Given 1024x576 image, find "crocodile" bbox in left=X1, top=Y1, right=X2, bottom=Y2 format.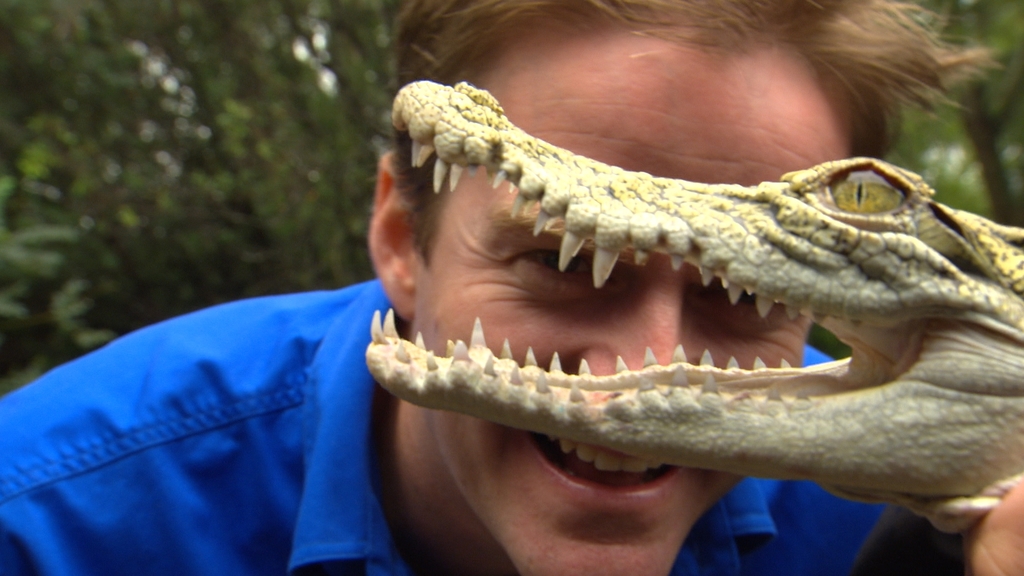
left=360, top=77, right=1023, bottom=532.
